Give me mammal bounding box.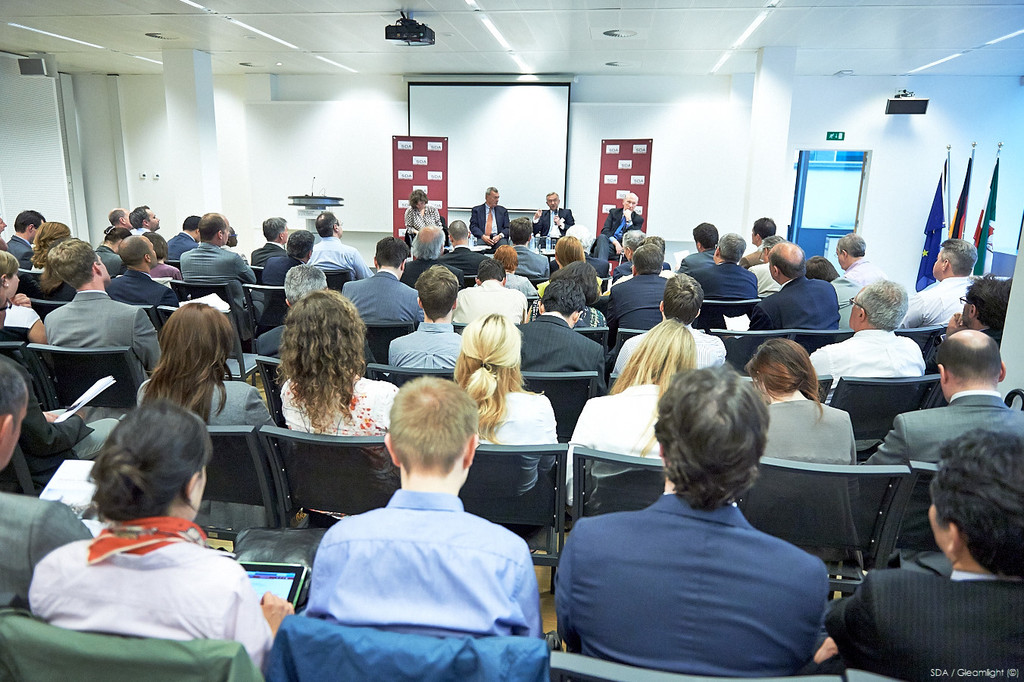
region(454, 264, 529, 329).
